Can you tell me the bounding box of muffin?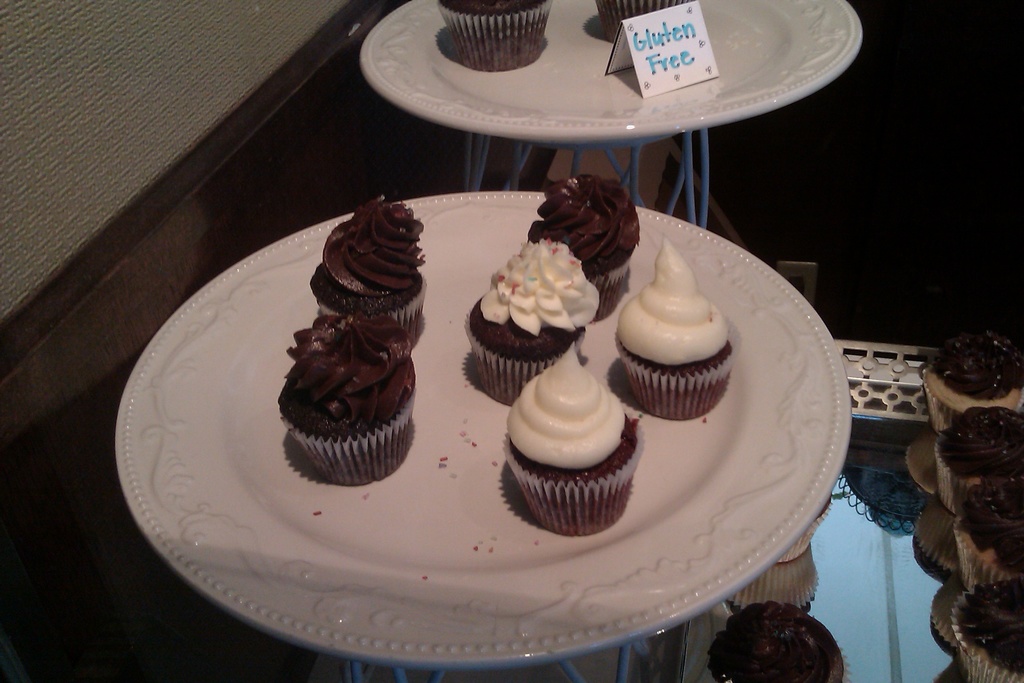
(left=921, top=324, right=1023, bottom=437).
